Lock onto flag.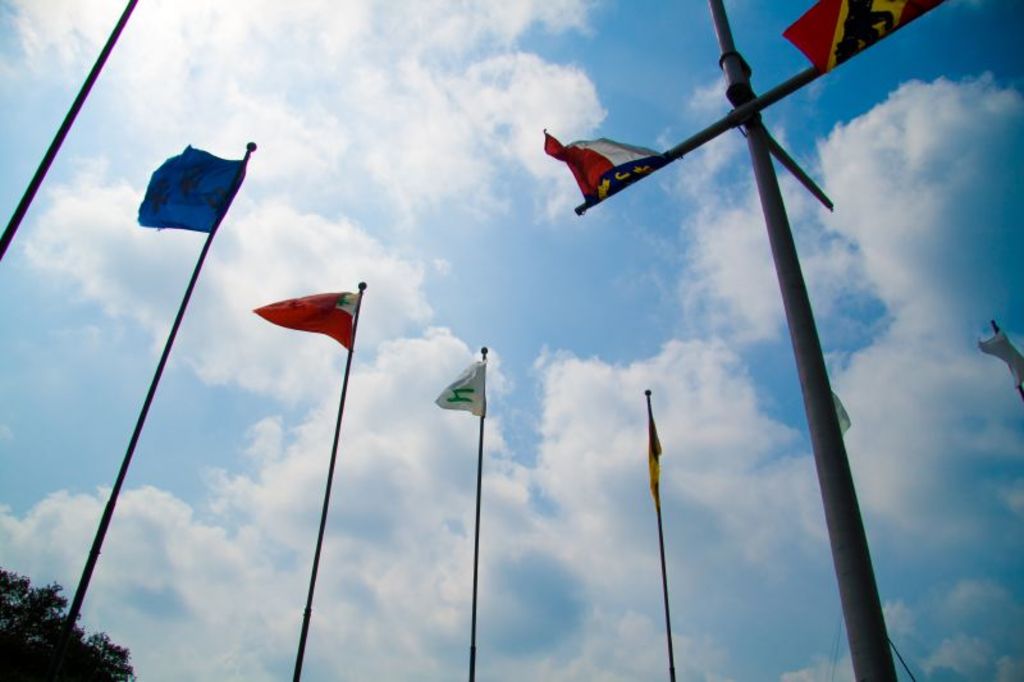
Locked: x1=829, y1=386, x2=856, y2=440.
